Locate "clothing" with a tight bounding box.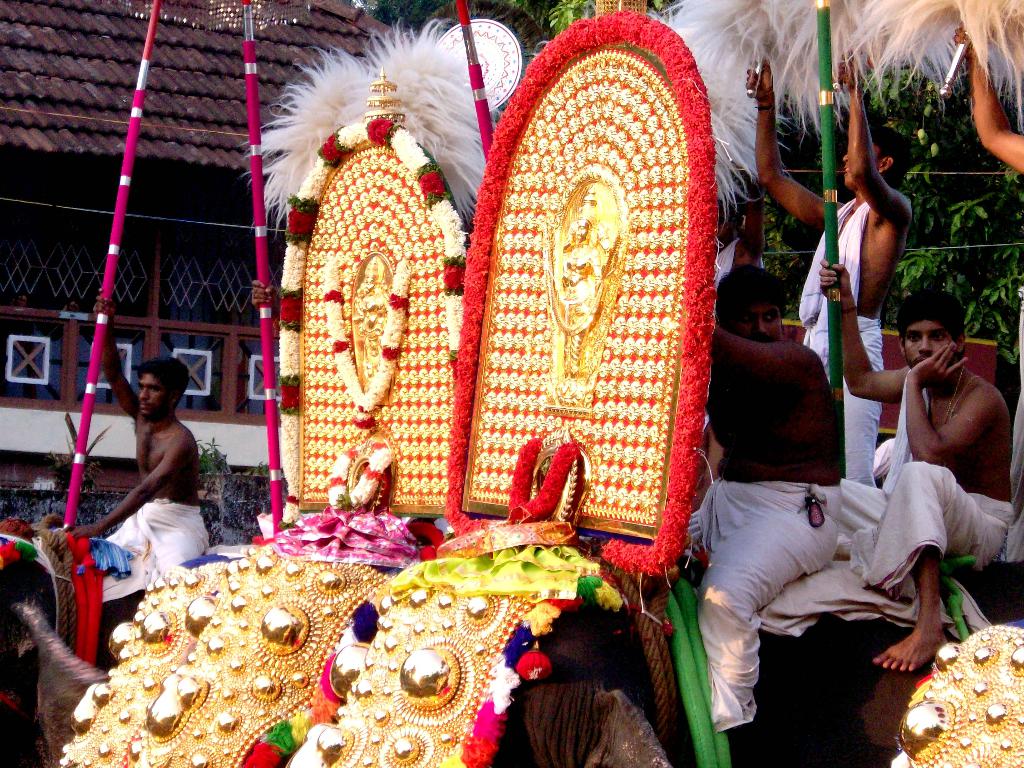
844, 444, 1007, 617.
